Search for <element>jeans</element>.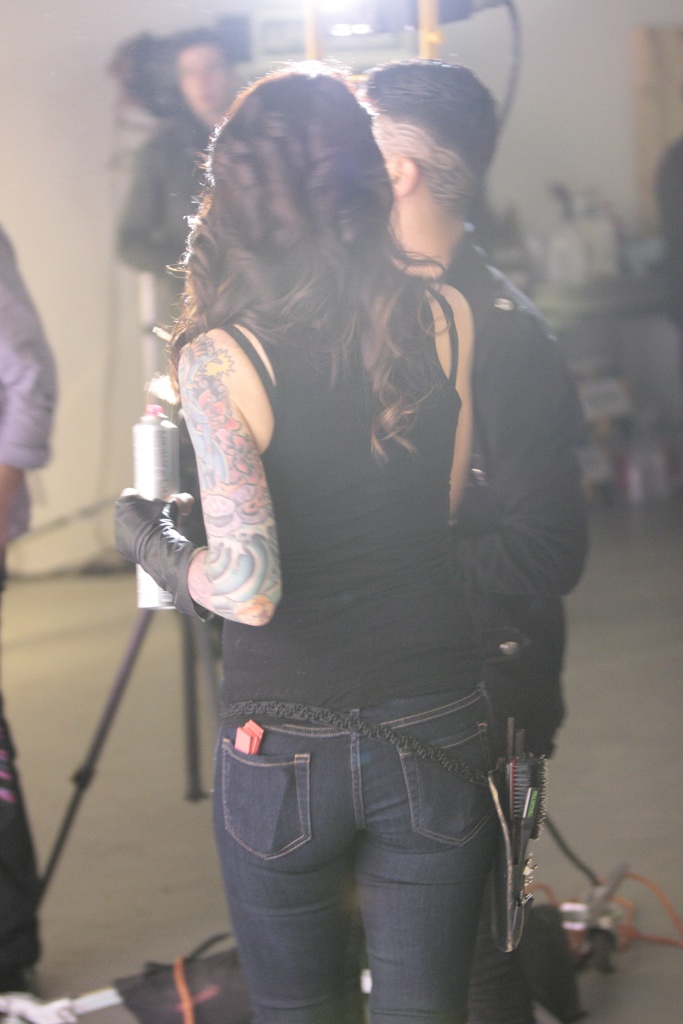
Found at [left=217, top=698, right=496, bottom=1023].
